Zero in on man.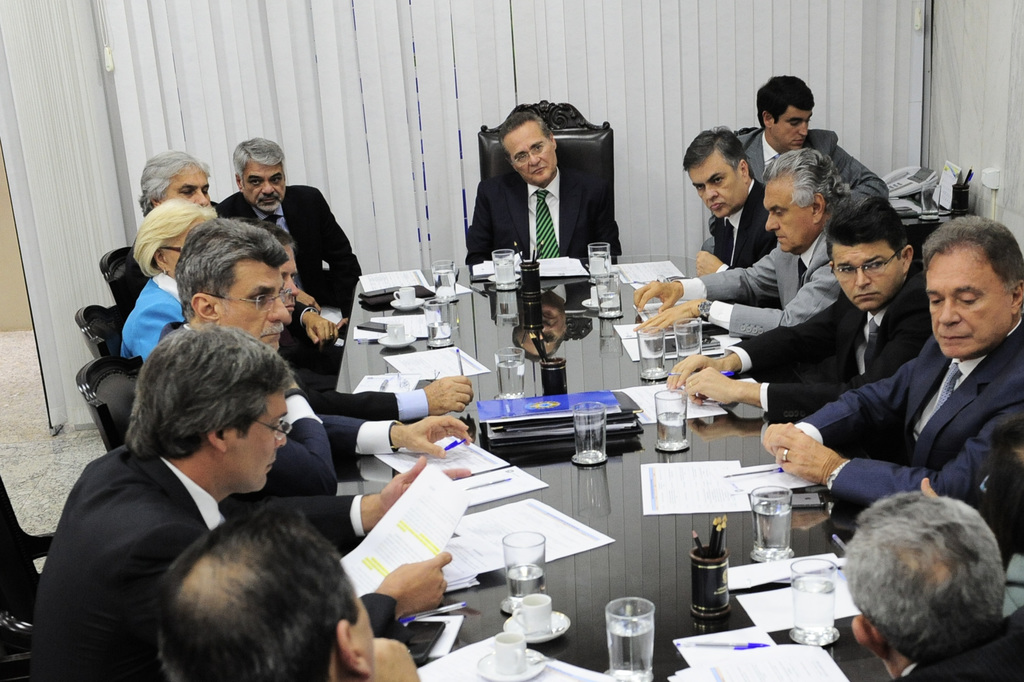
Zeroed in: l=631, t=147, r=863, b=346.
